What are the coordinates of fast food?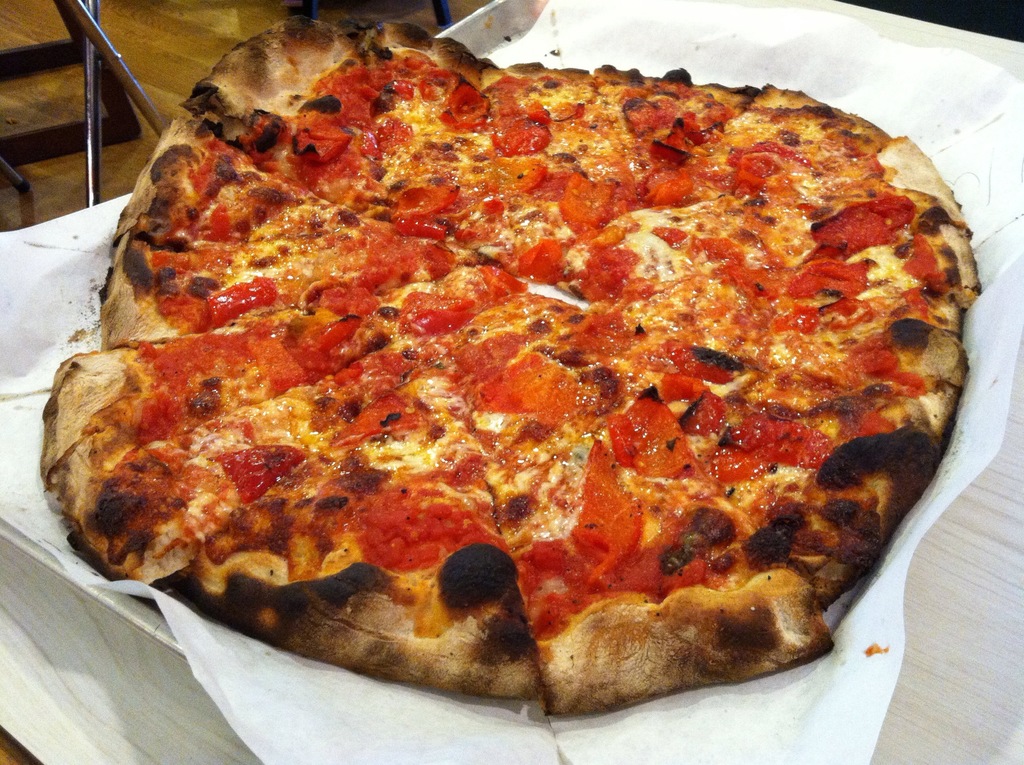
x1=522, y1=86, x2=965, y2=391.
